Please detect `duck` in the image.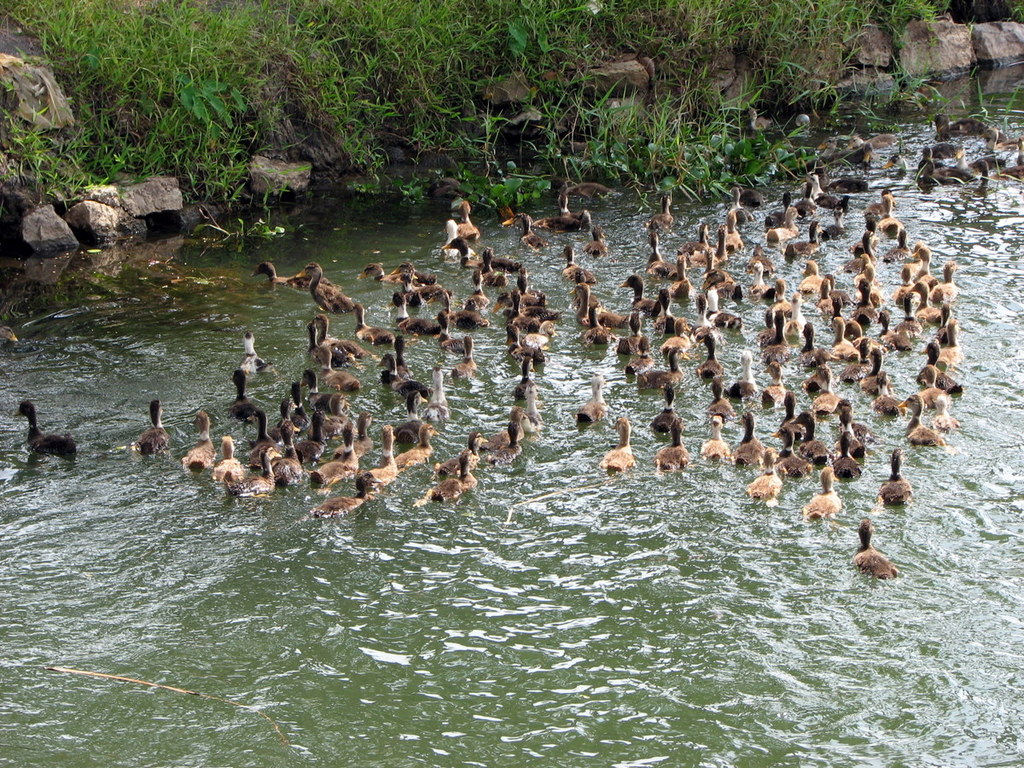
(x1=876, y1=306, x2=897, y2=344).
